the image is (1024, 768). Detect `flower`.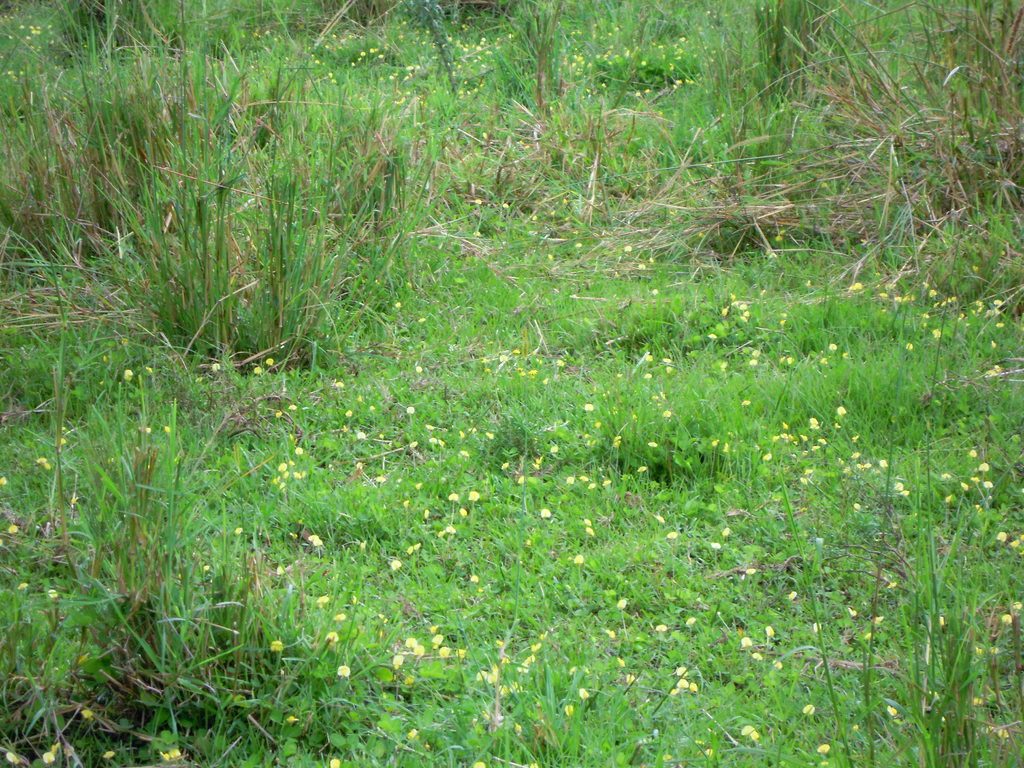
Detection: x1=997, y1=611, x2=1017, y2=625.
